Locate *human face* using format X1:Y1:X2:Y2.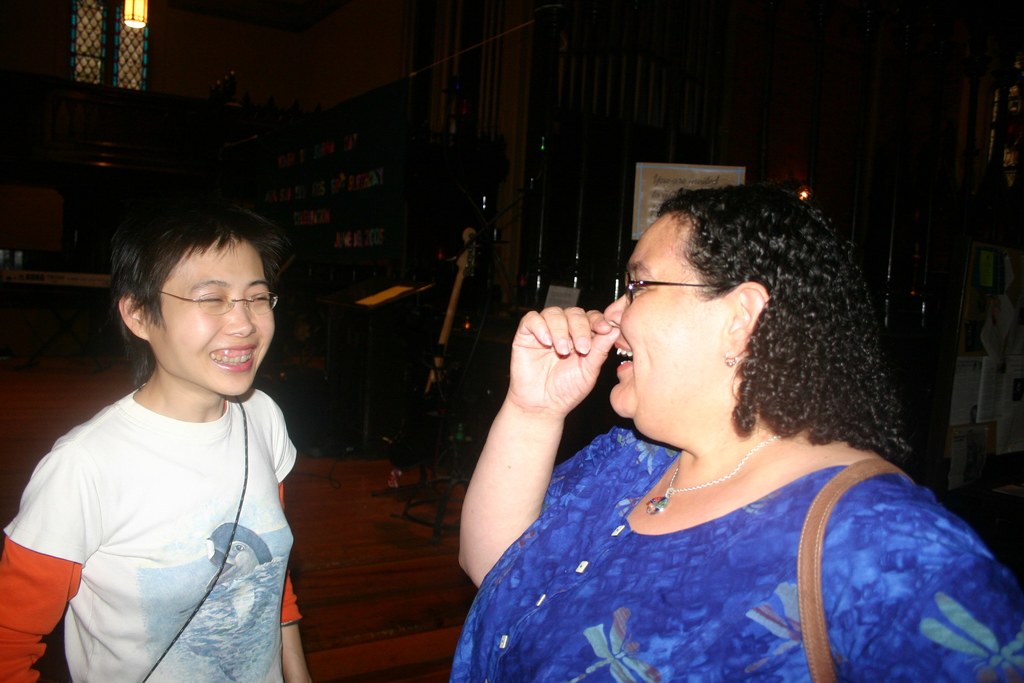
140:239:279:397.
